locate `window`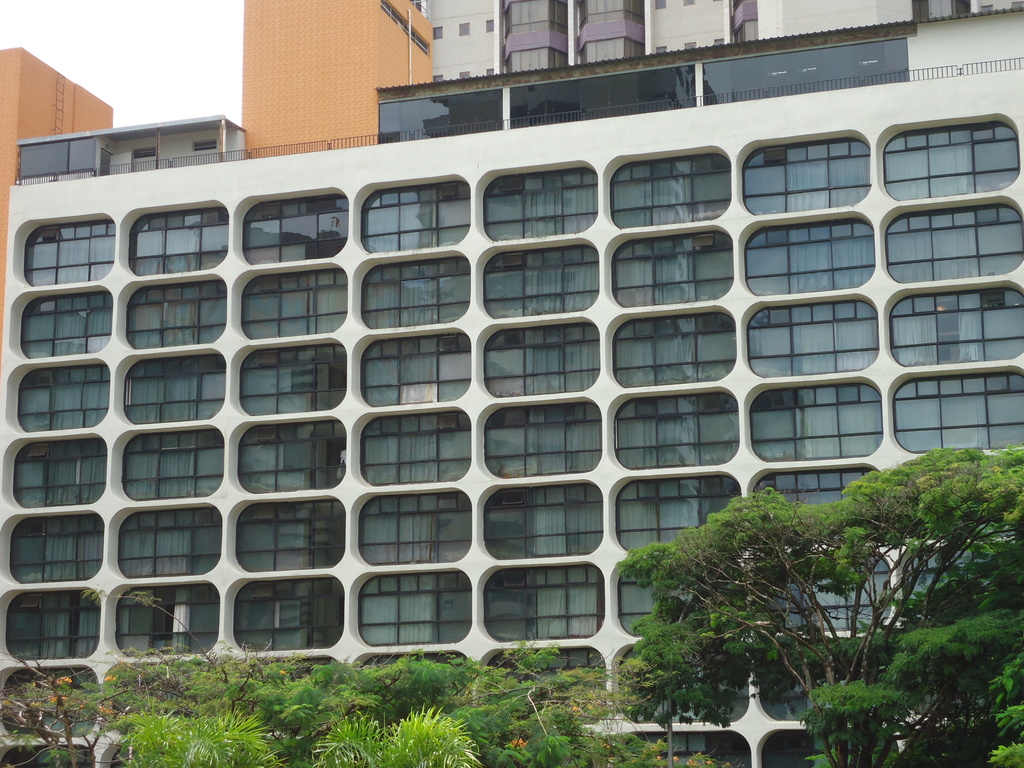
(349,328,473,404)
